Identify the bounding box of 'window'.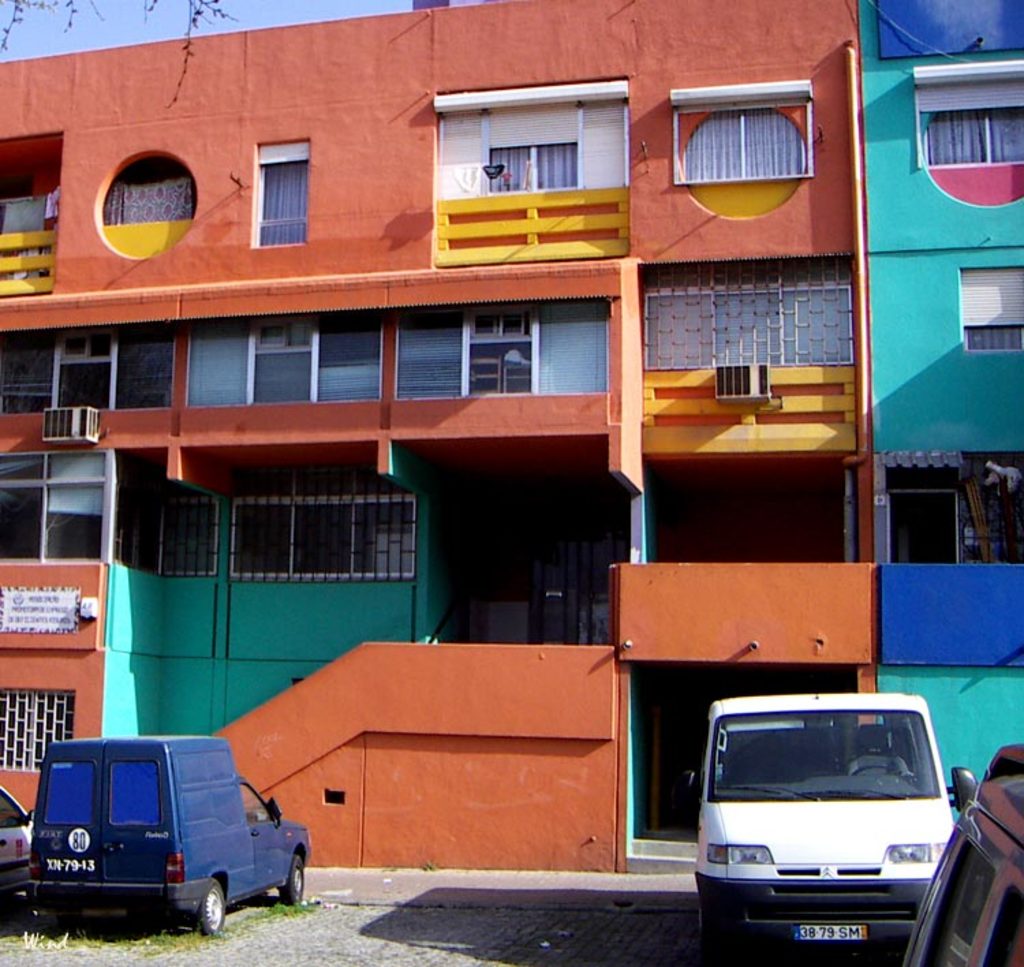
left=253, top=137, right=314, bottom=253.
